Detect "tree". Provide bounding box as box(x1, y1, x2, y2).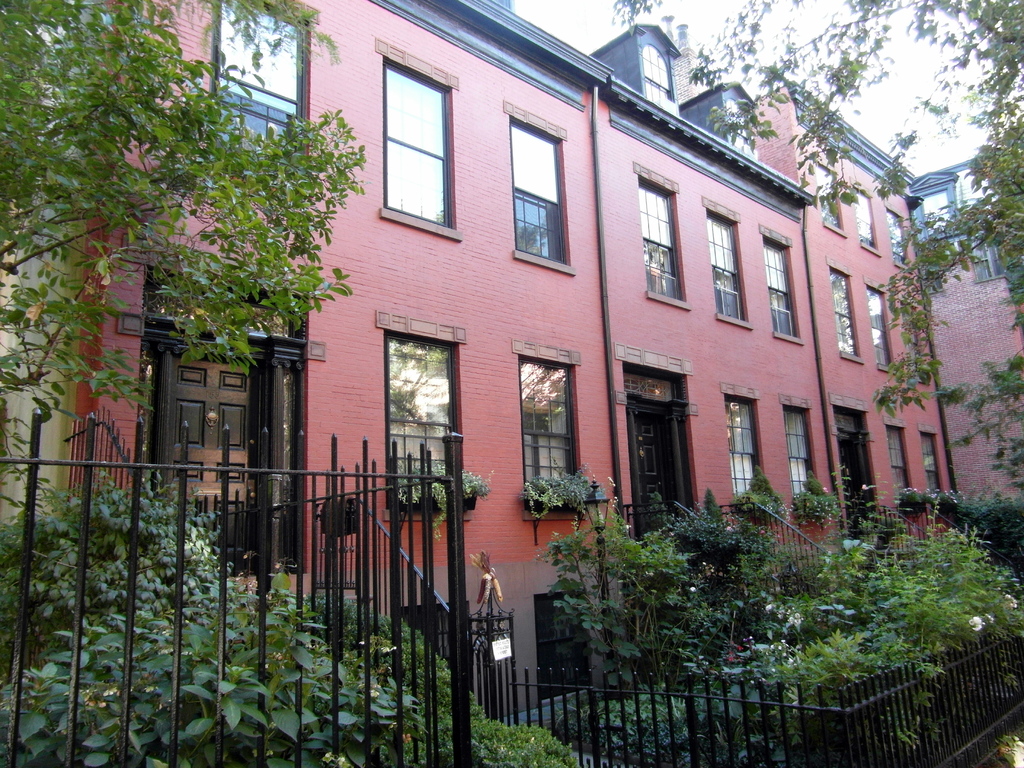
box(912, 483, 1023, 573).
